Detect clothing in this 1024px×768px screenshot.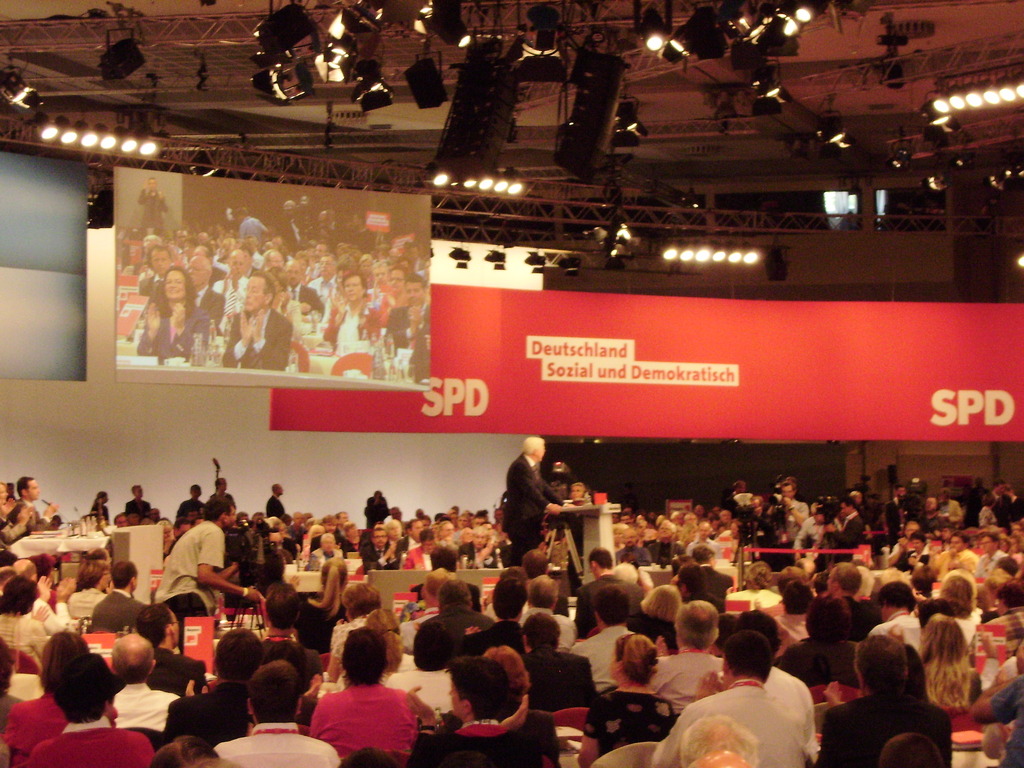
Detection: 497 446 553 566.
